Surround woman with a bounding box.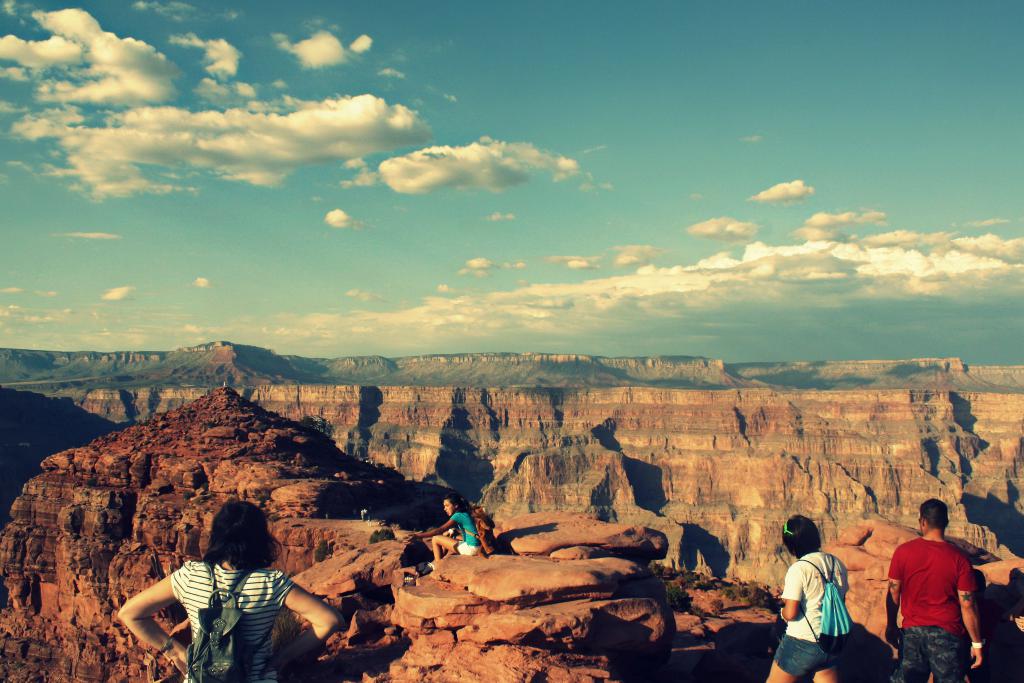
bbox(115, 511, 321, 675).
